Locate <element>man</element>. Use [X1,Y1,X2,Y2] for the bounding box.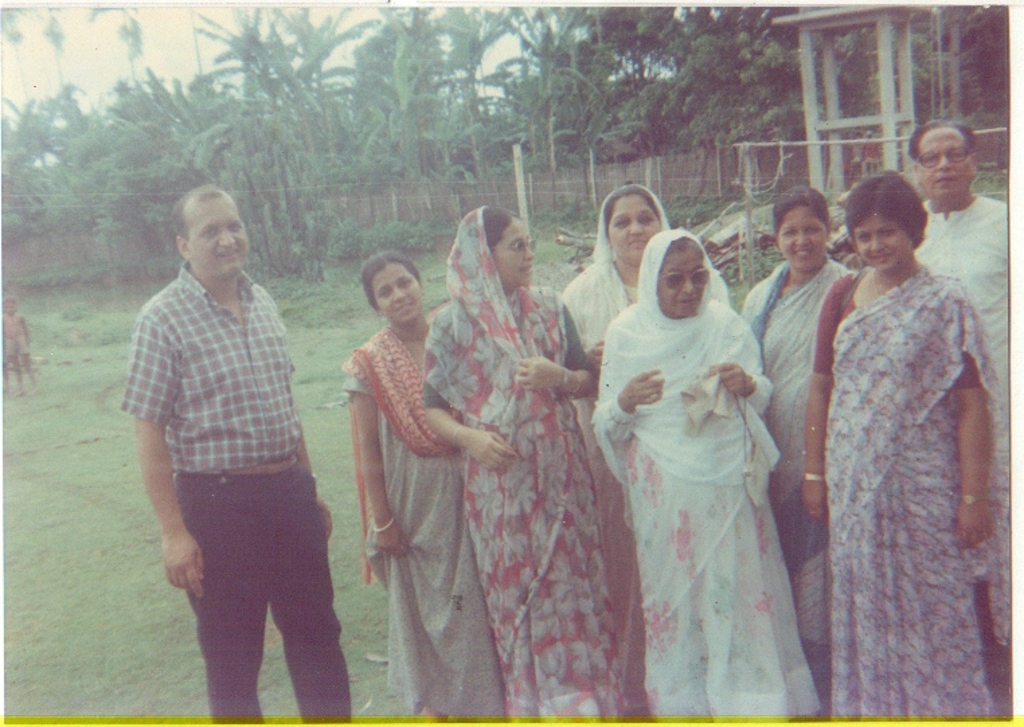
[120,180,344,720].
